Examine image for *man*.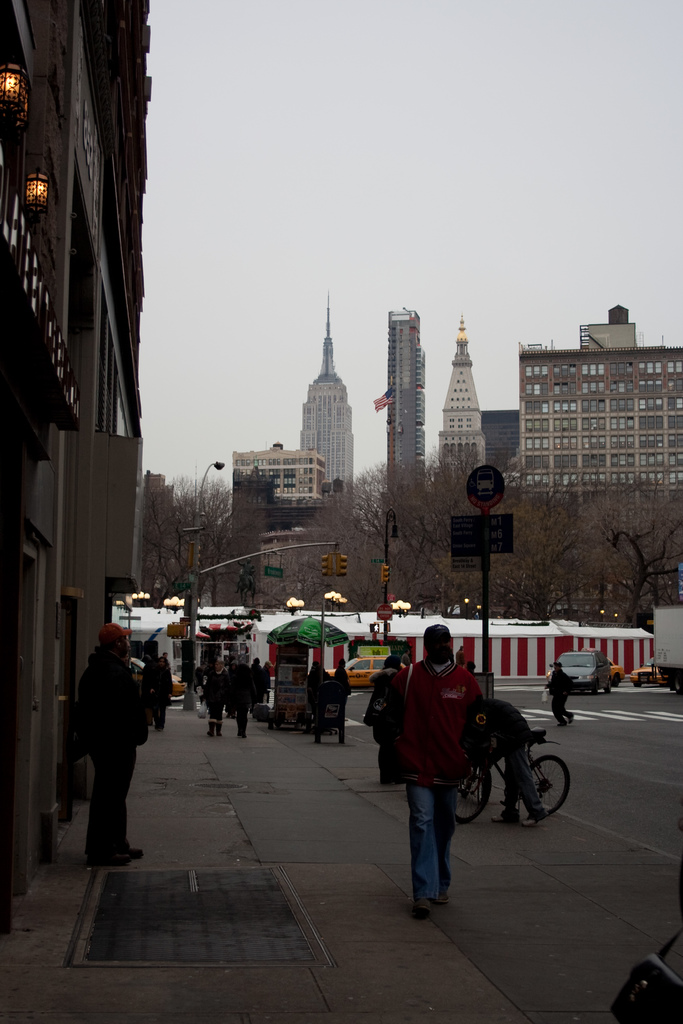
Examination result: BBox(73, 618, 157, 858).
